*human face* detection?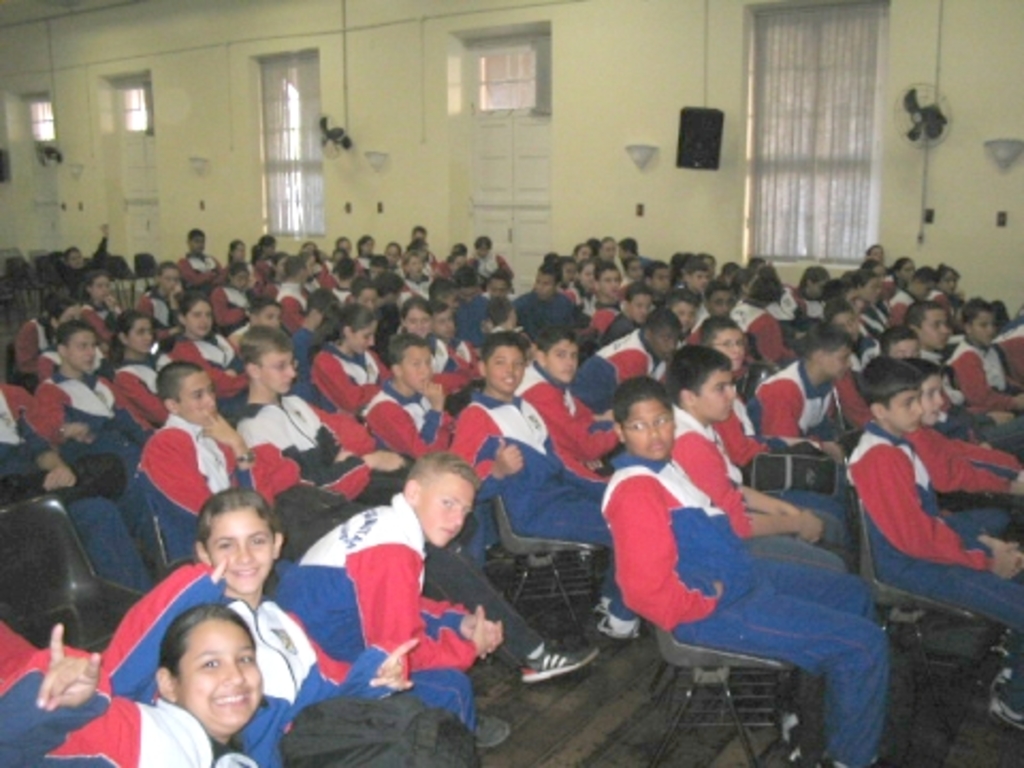
rect(939, 269, 954, 290)
